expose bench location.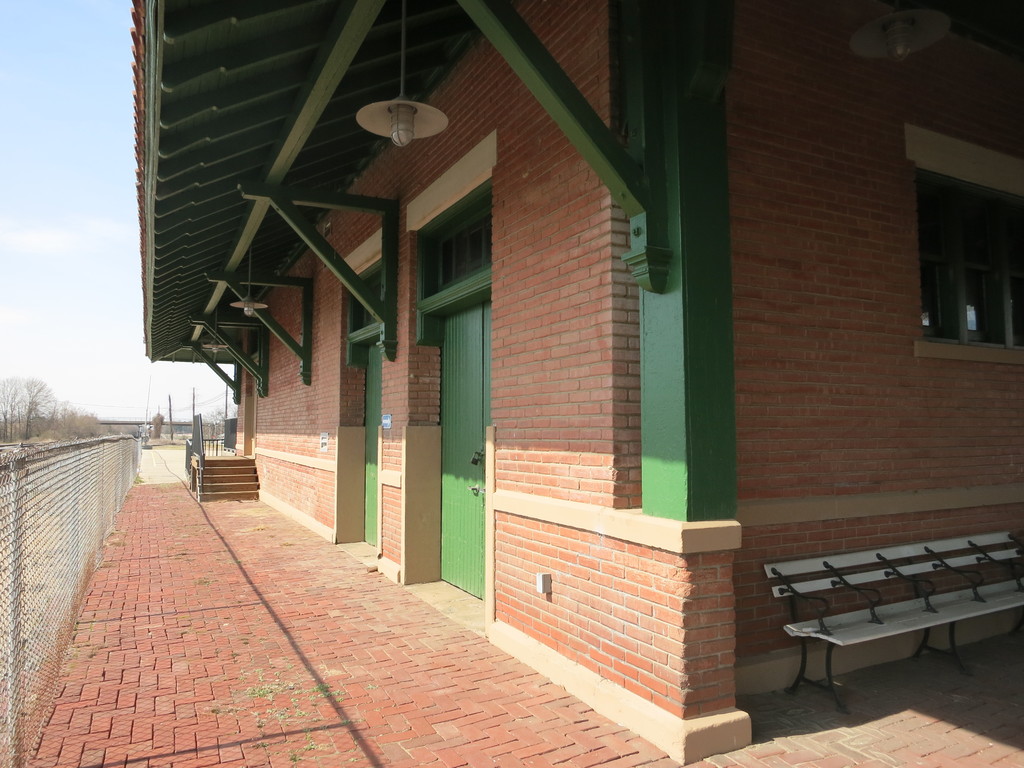
Exposed at (753,543,1018,721).
